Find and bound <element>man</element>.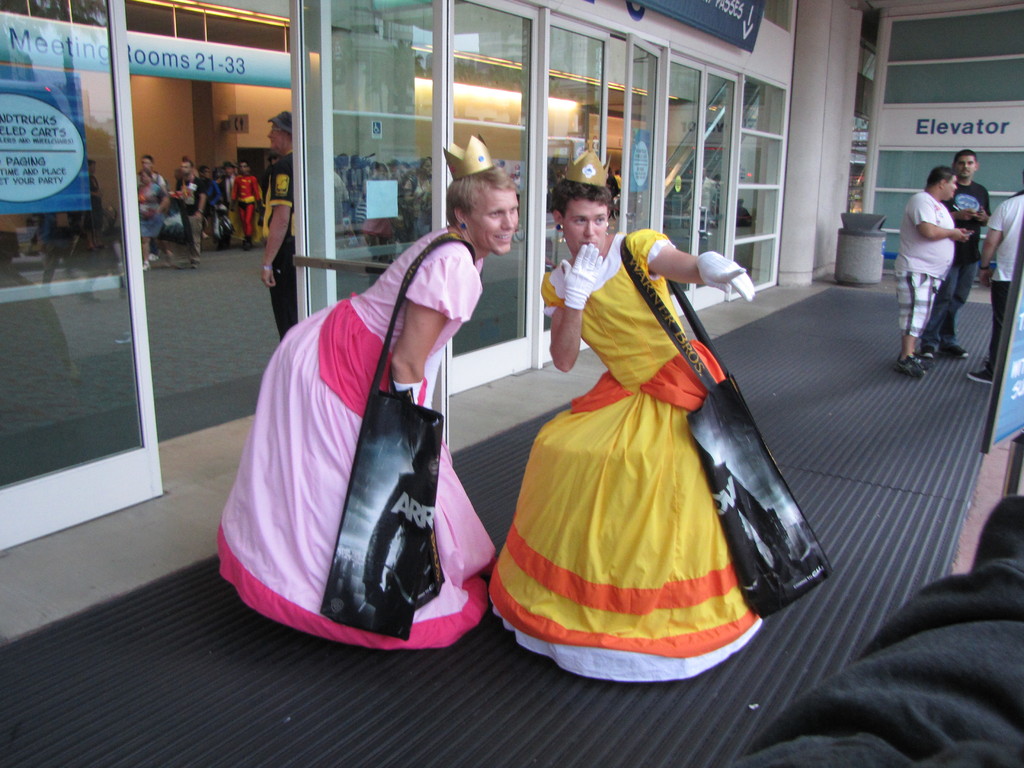
Bound: (left=176, top=155, right=202, bottom=266).
